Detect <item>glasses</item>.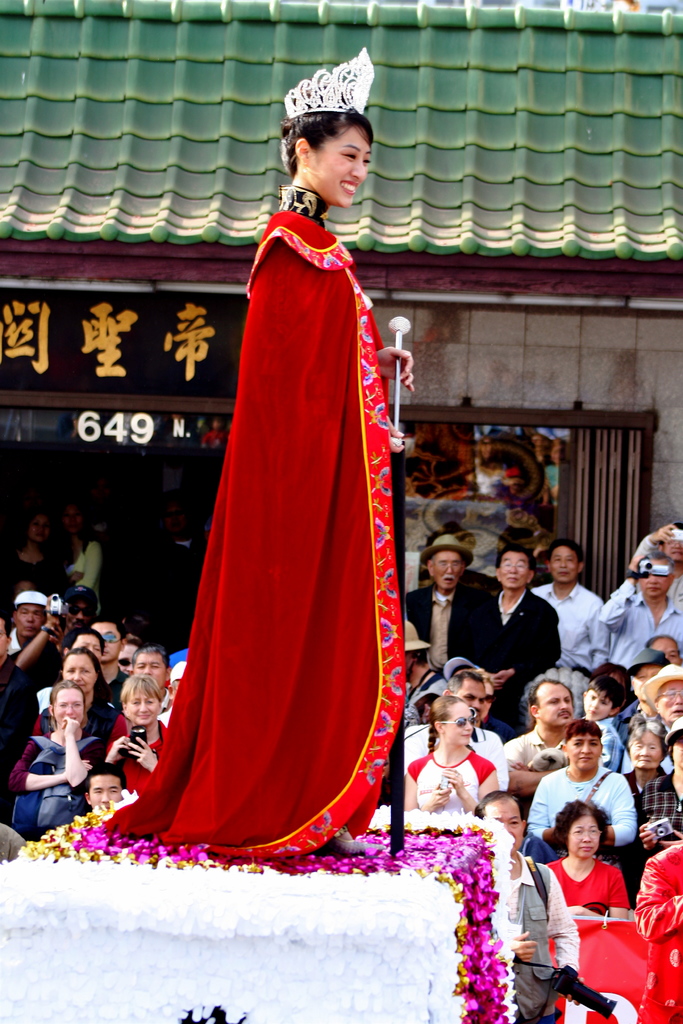
Detected at bbox=[104, 634, 118, 643].
